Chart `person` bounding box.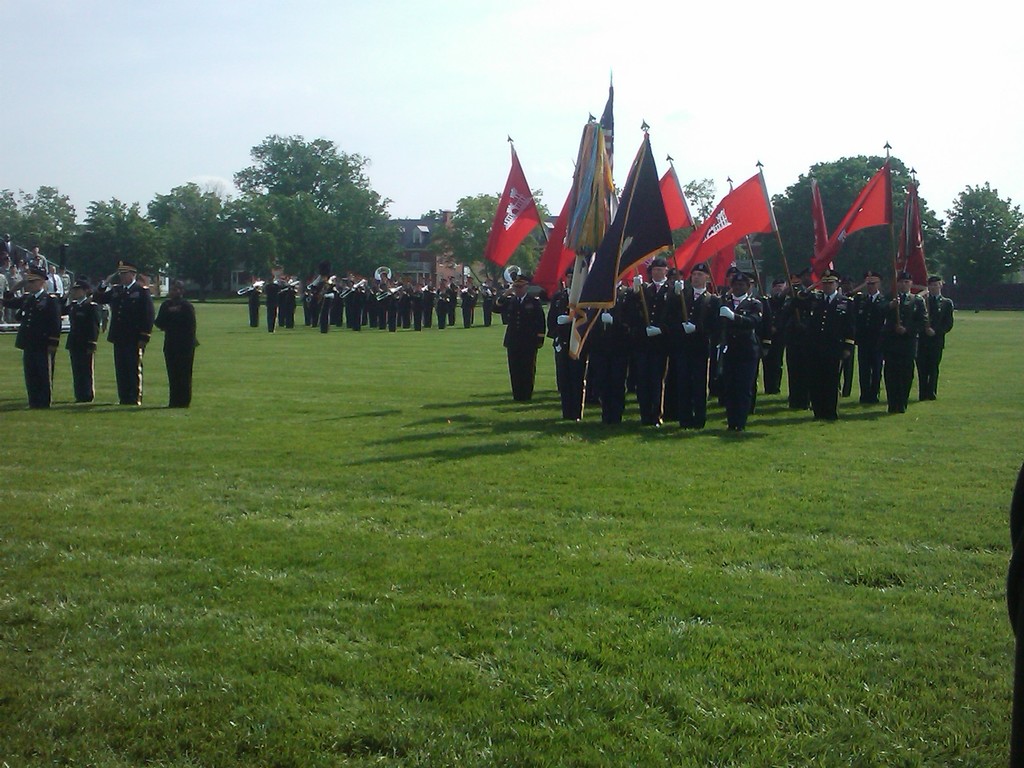
Charted: [791,269,857,422].
